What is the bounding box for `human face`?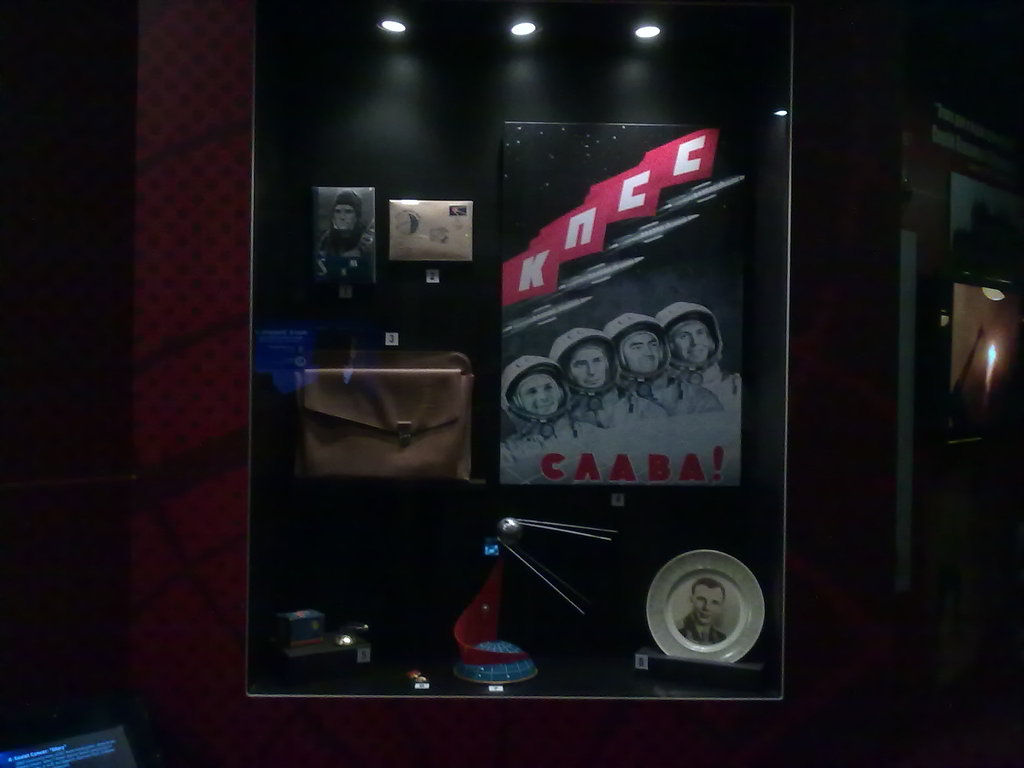
(621, 332, 664, 370).
